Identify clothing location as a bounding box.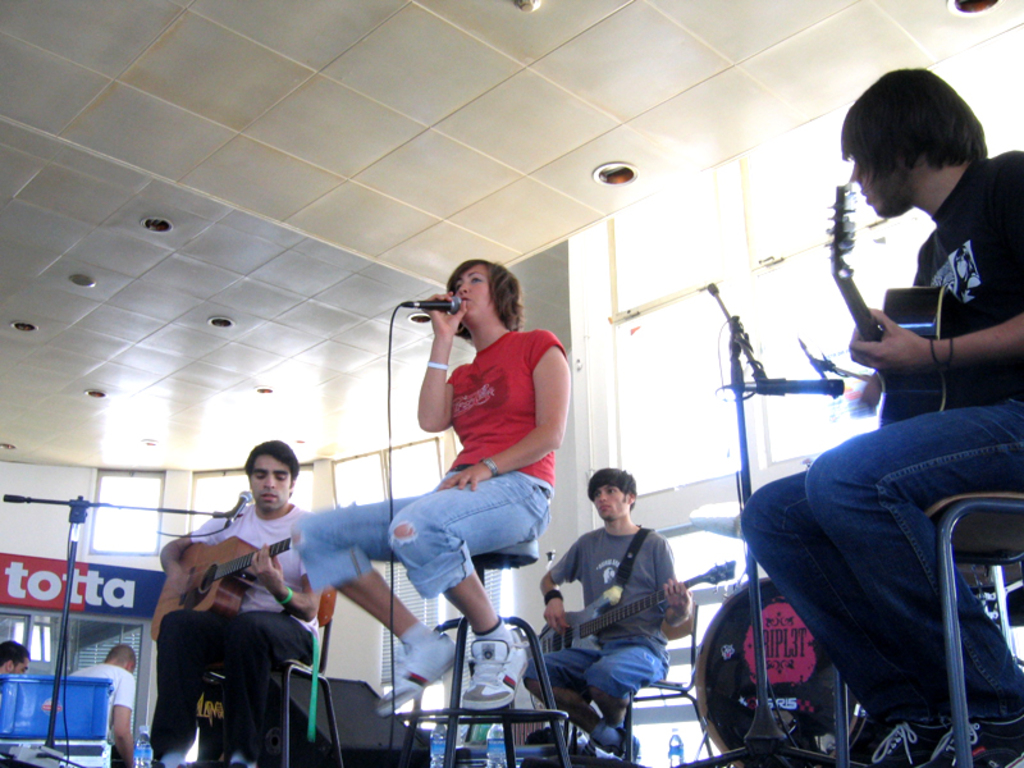
box=[155, 479, 328, 751].
